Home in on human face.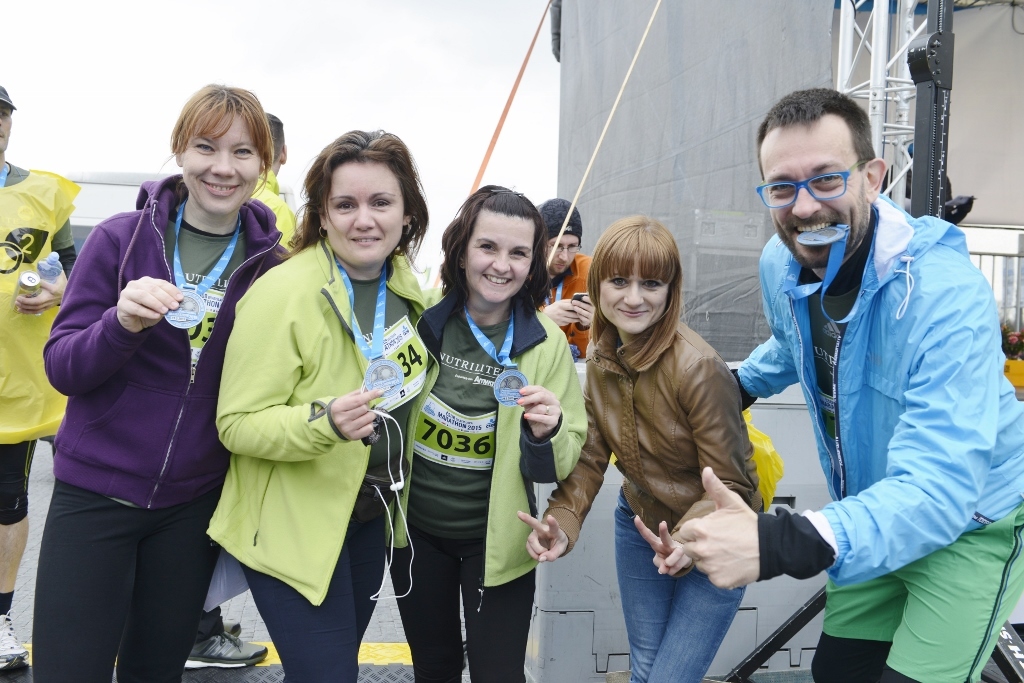
Homed in at BBox(177, 115, 263, 212).
